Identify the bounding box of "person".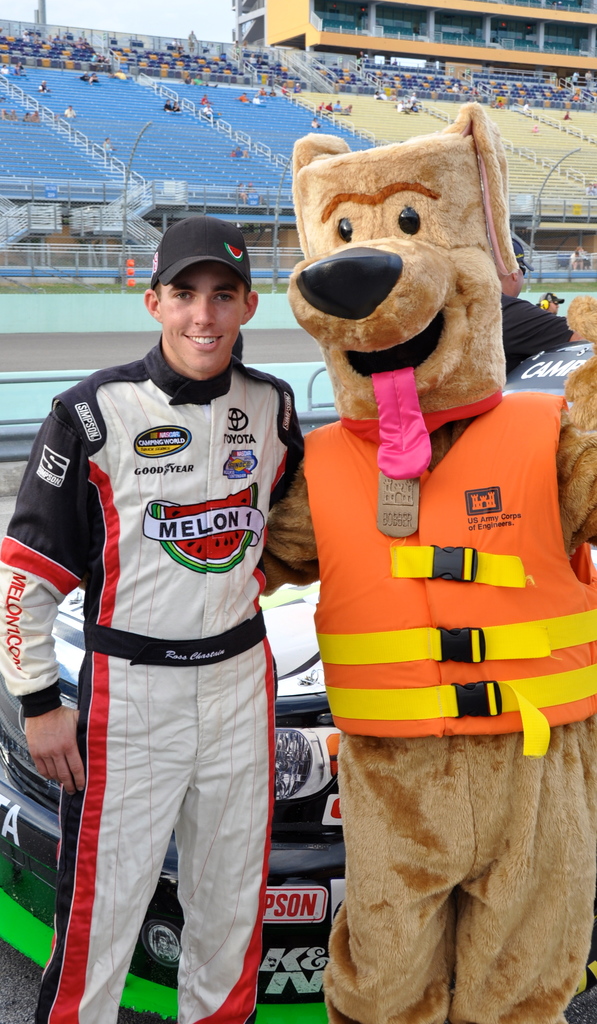
rect(240, 92, 249, 102).
